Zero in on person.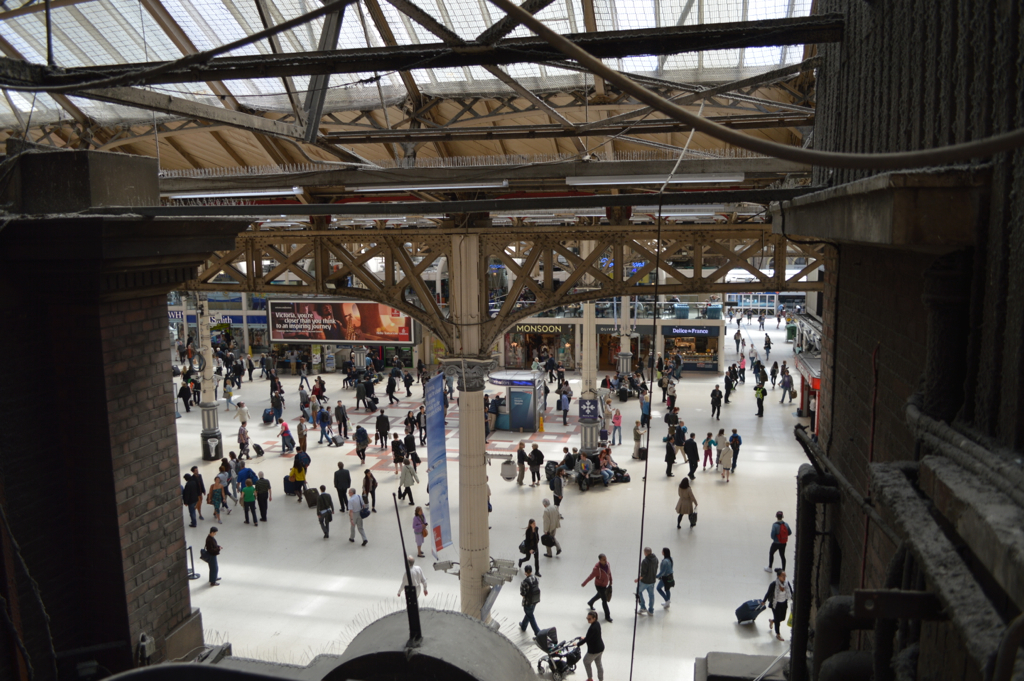
Zeroed in: x1=527, y1=439, x2=545, y2=484.
